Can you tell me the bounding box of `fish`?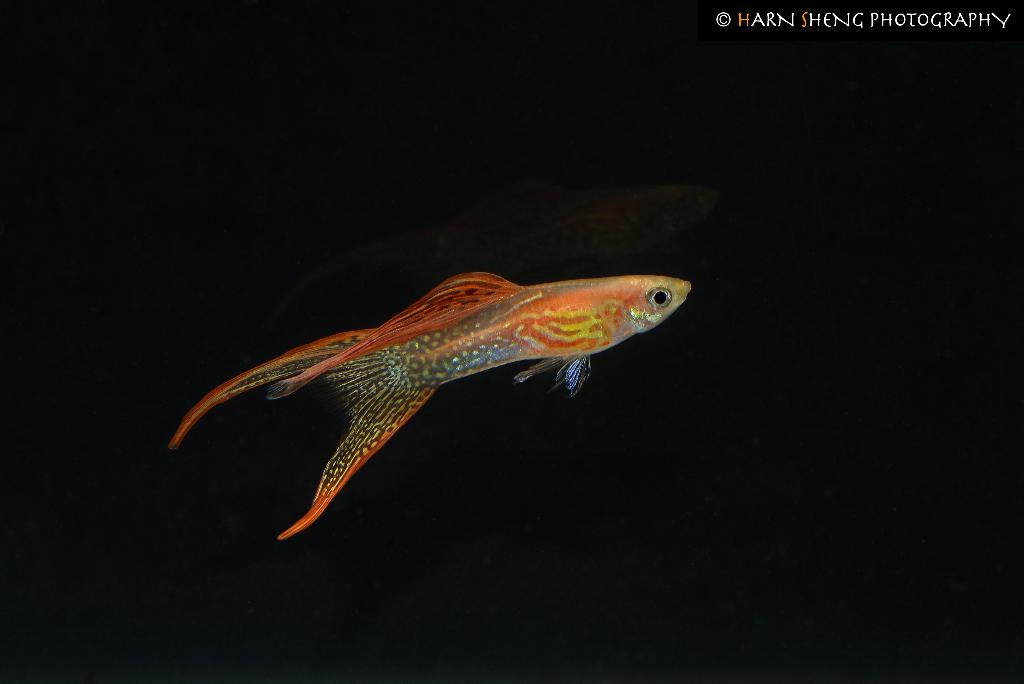
<region>170, 250, 691, 534</region>.
